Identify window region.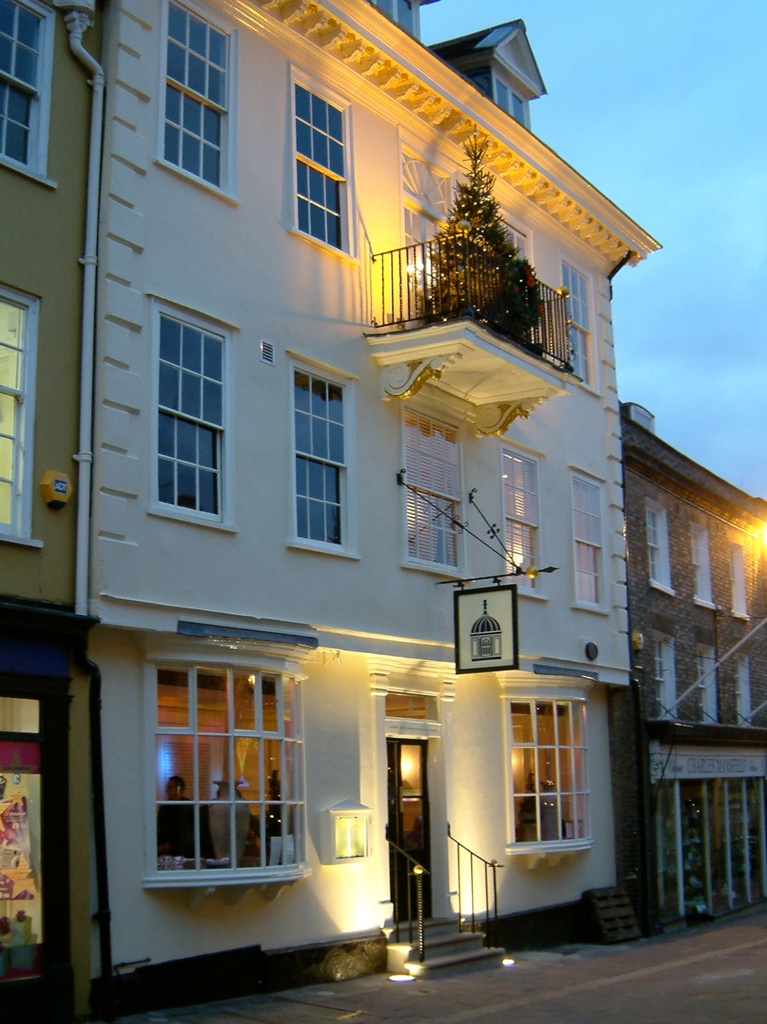
Region: [x1=729, y1=543, x2=754, y2=625].
